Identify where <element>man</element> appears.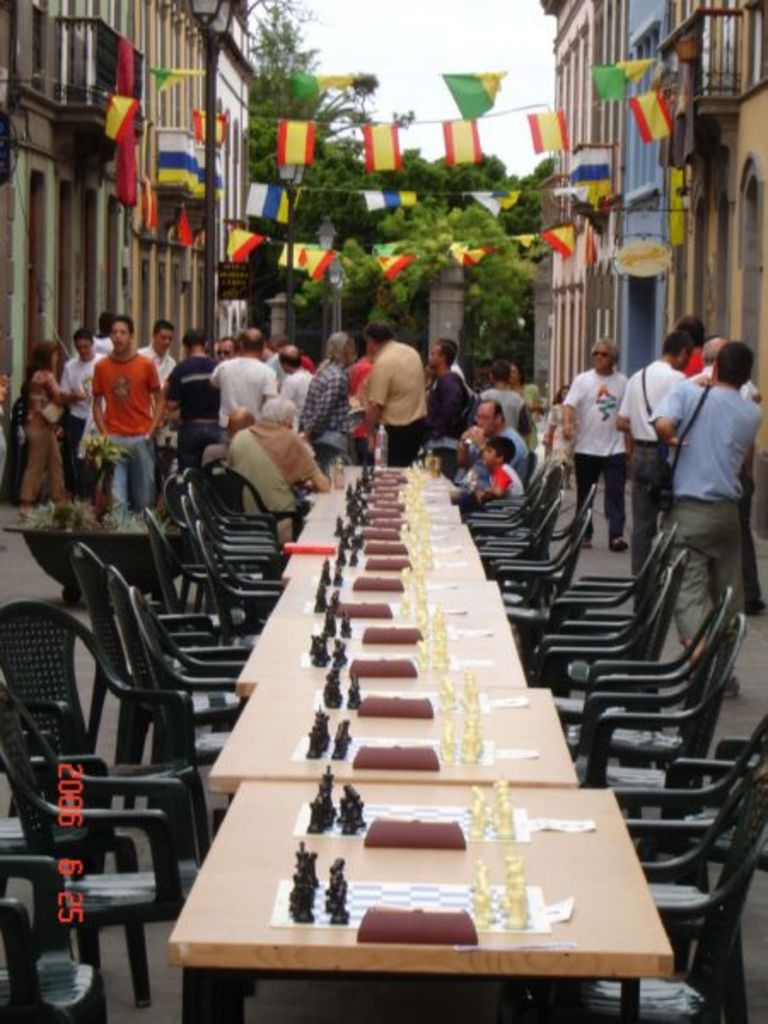
Appears at pyautogui.locateOnScreen(364, 324, 435, 476).
